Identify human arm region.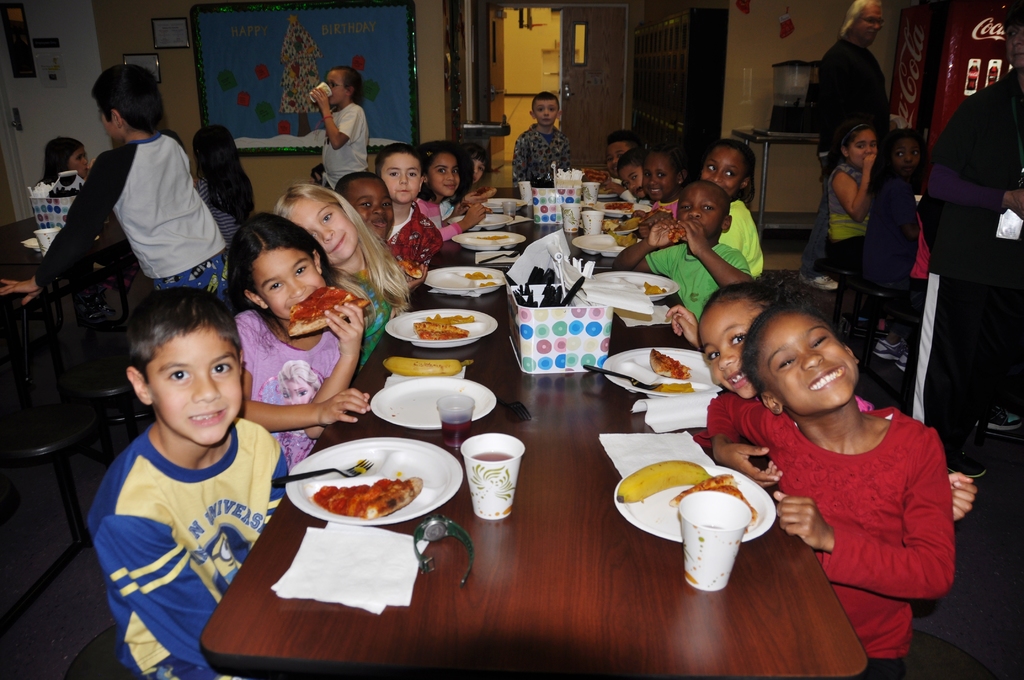
Region: bbox=(601, 208, 675, 279).
